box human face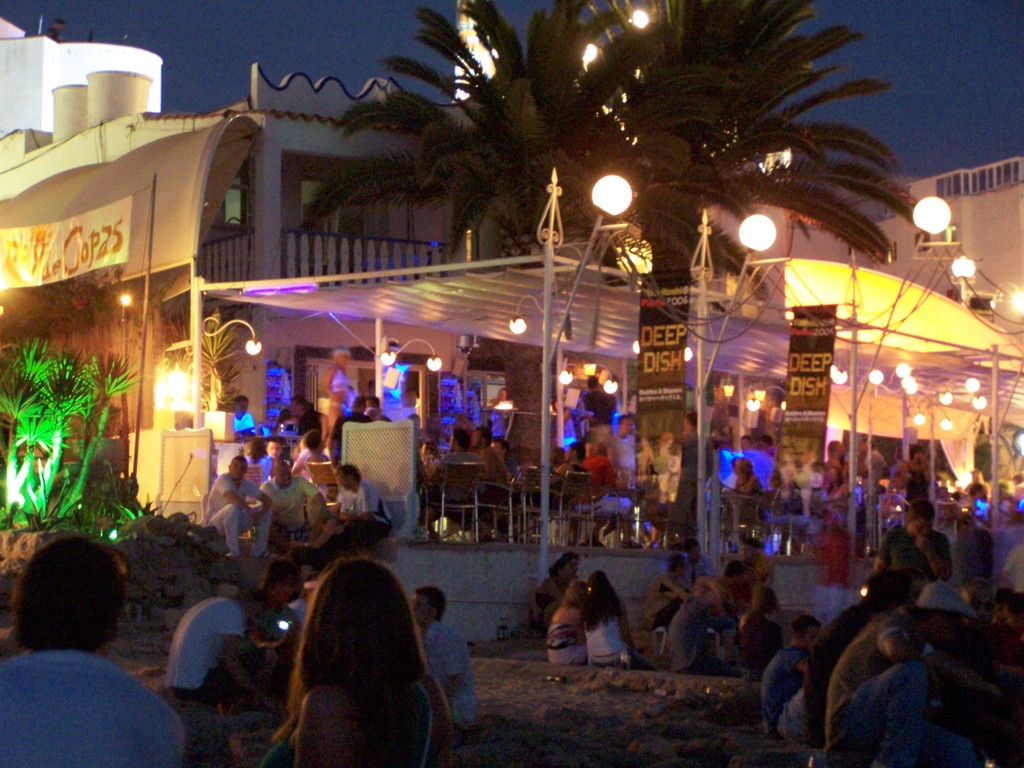
box=[264, 442, 277, 456]
